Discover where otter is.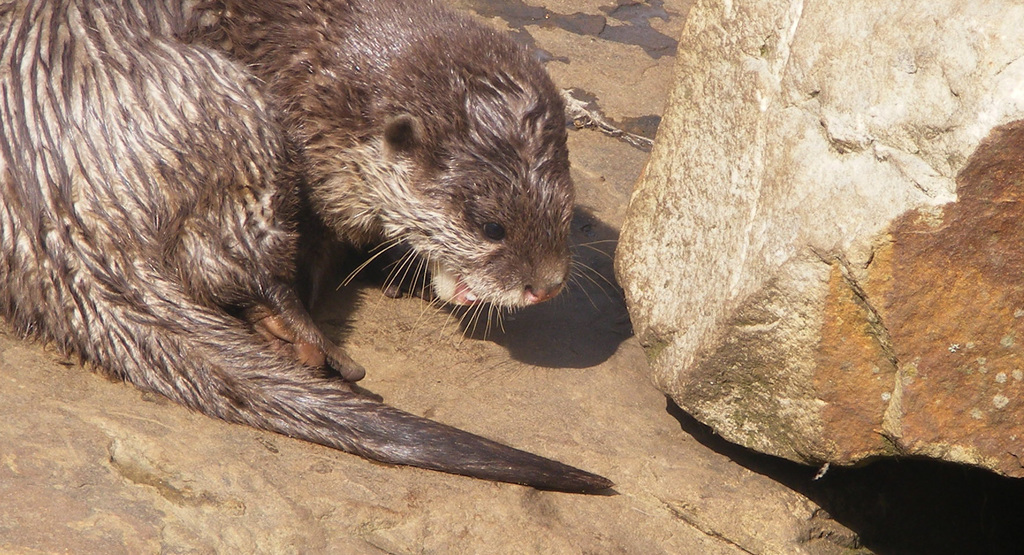
Discovered at [81,8,596,500].
